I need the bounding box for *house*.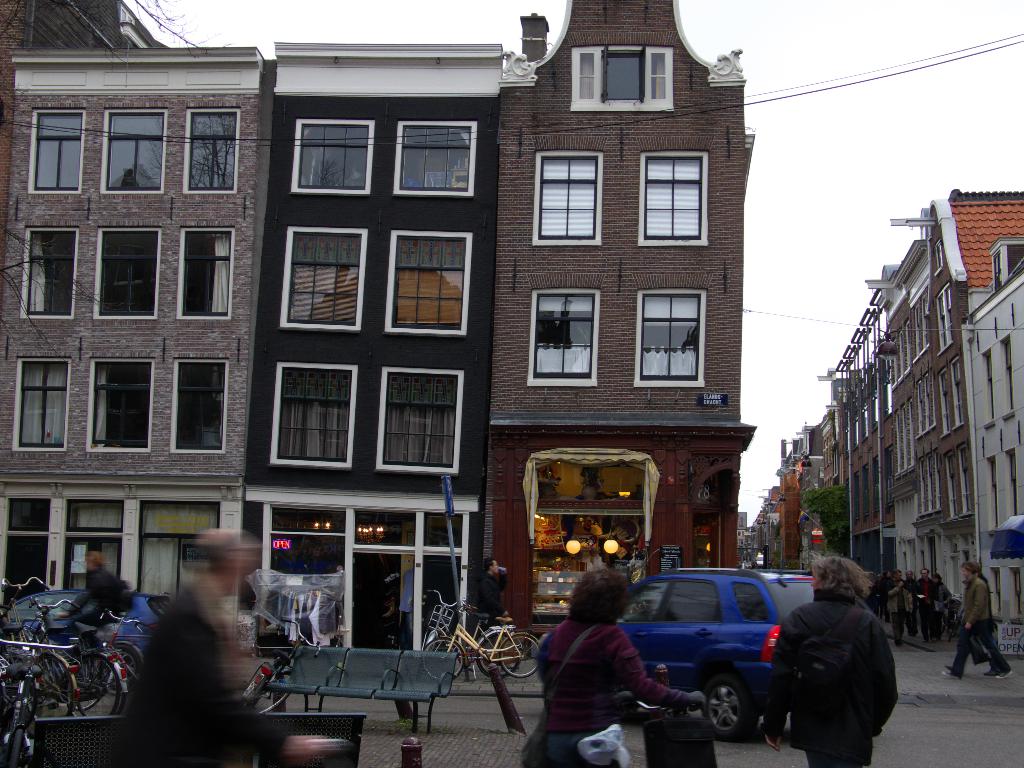
Here it is: pyautogui.locateOnScreen(477, 0, 754, 640).
